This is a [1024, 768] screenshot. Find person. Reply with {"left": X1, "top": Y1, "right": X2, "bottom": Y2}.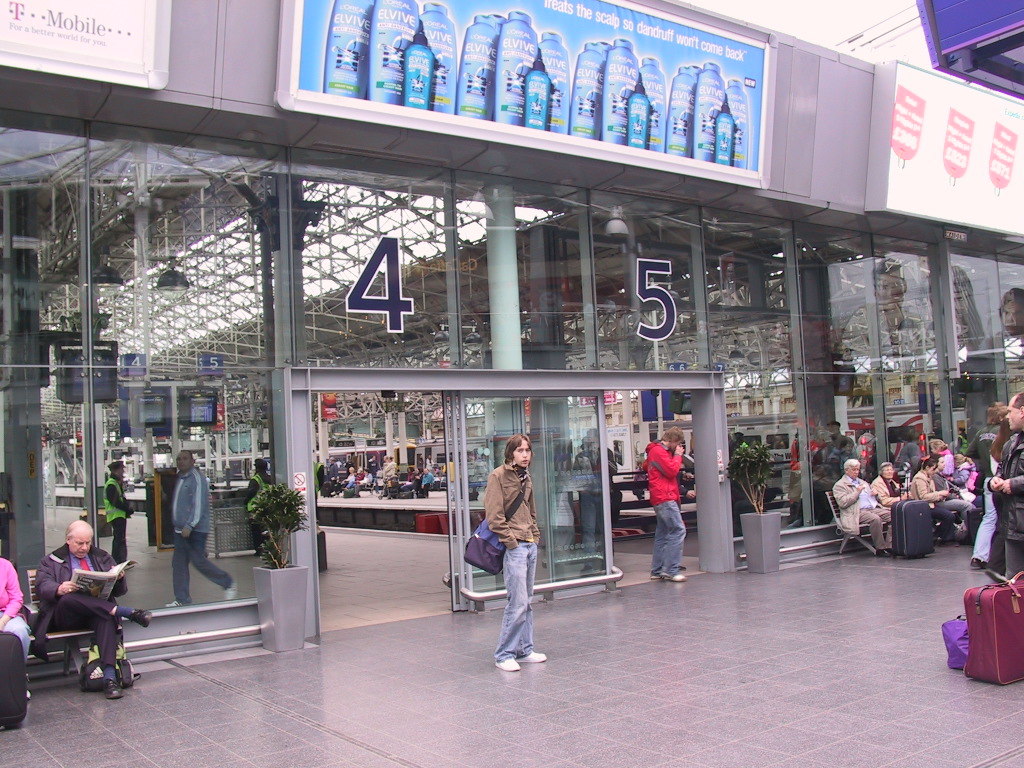
{"left": 164, "top": 445, "right": 239, "bottom": 613}.
